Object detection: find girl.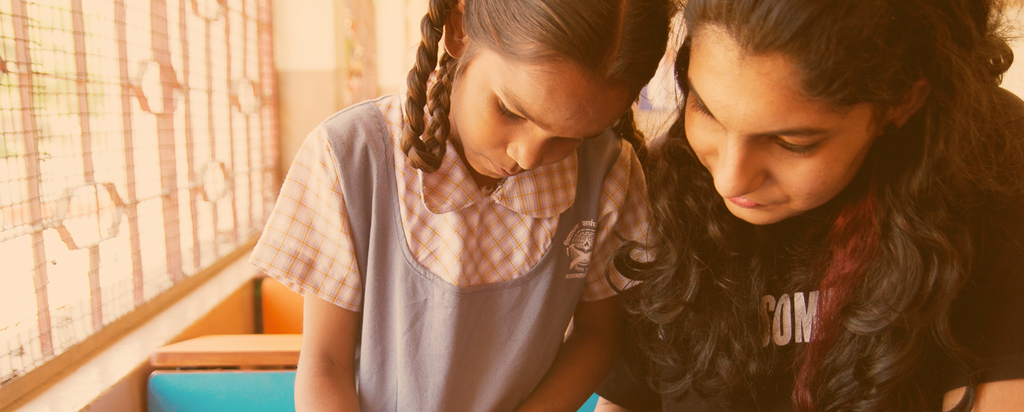
Rect(593, 0, 1023, 411).
